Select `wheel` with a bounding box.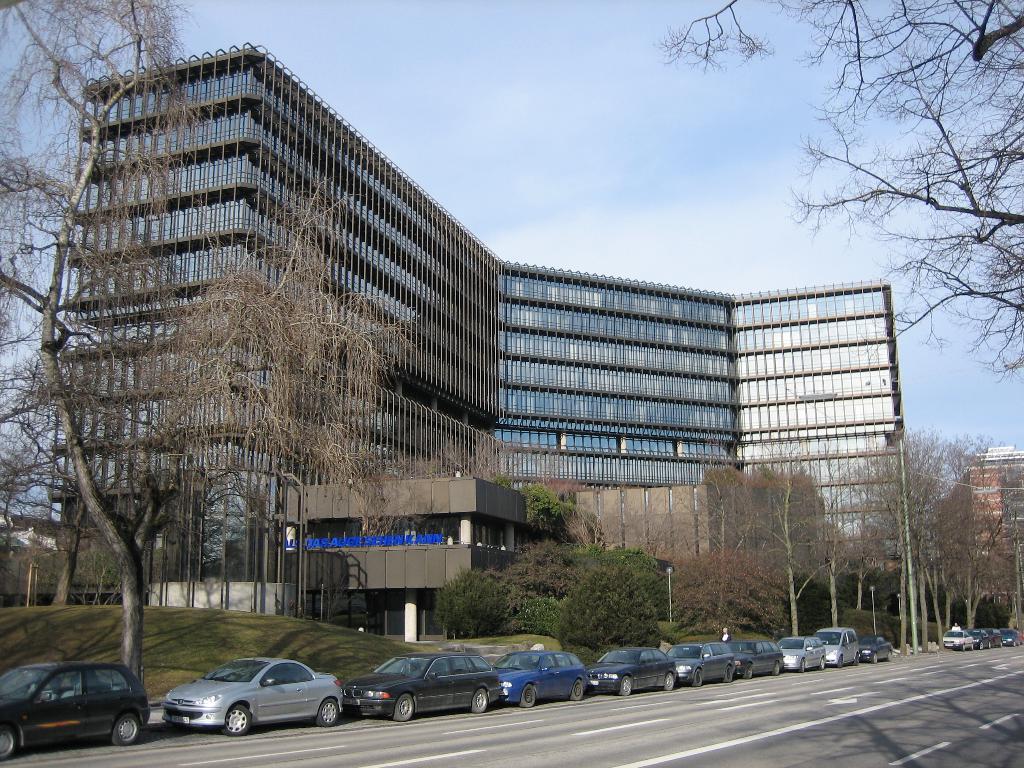
Rect(873, 654, 877, 663).
